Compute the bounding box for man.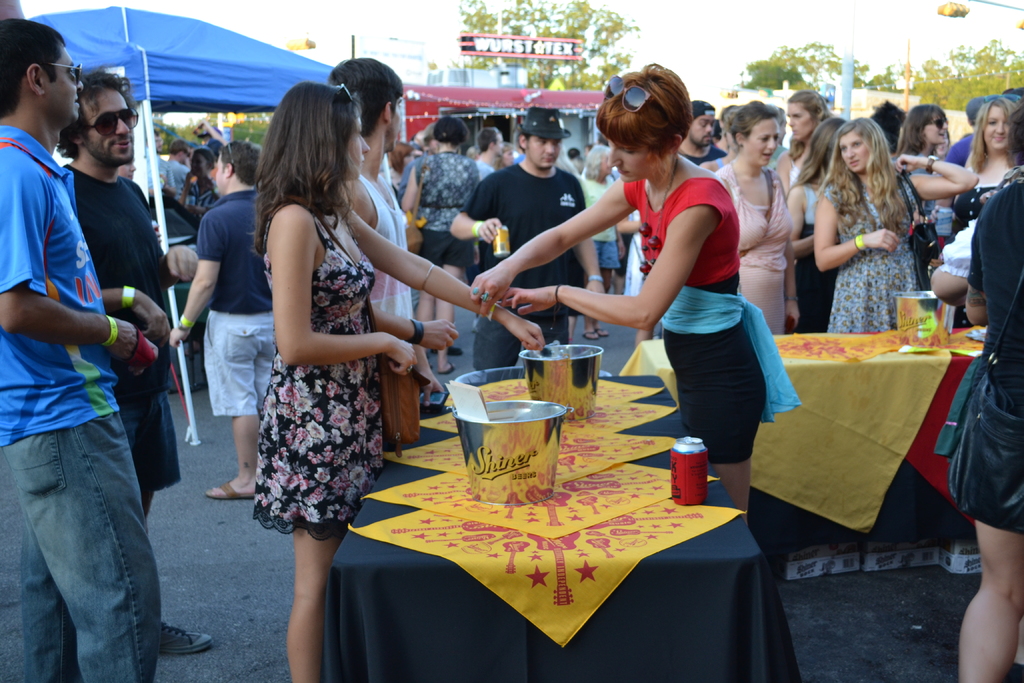
x1=59 y1=70 x2=215 y2=657.
